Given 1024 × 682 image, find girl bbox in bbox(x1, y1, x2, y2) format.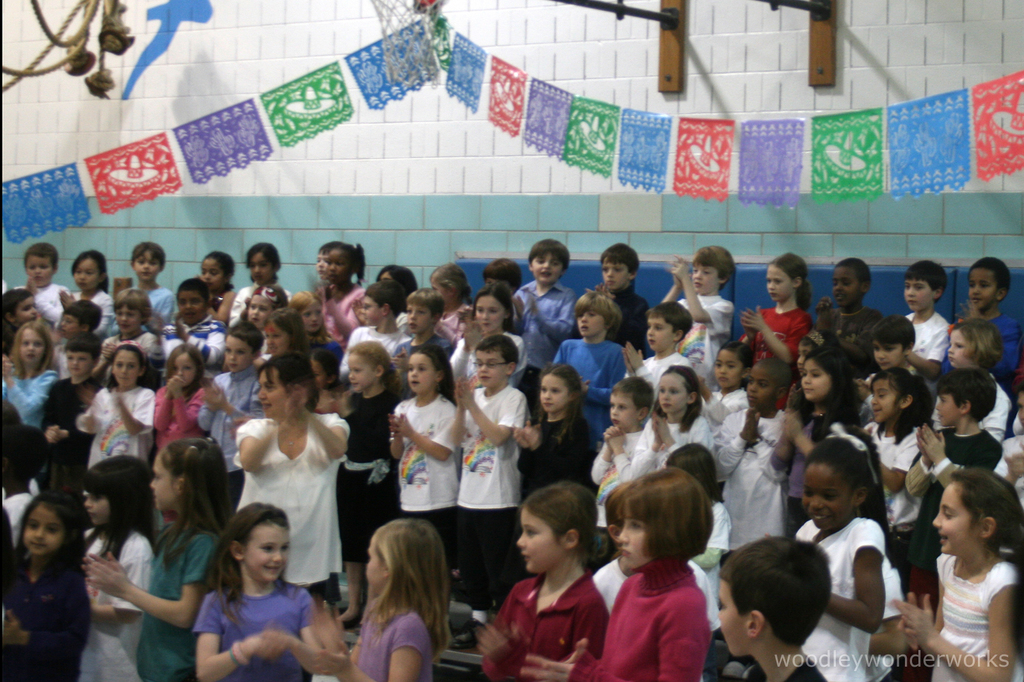
bbox(130, 239, 184, 329).
